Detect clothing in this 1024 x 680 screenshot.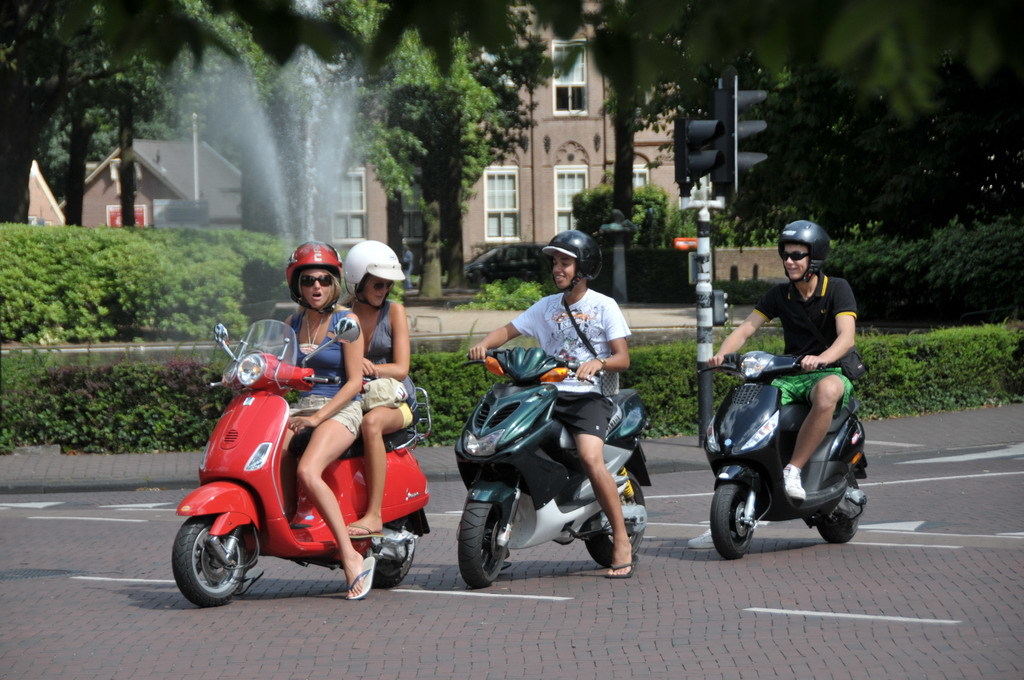
Detection: [left=515, top=297, right=627, bottom=454].
